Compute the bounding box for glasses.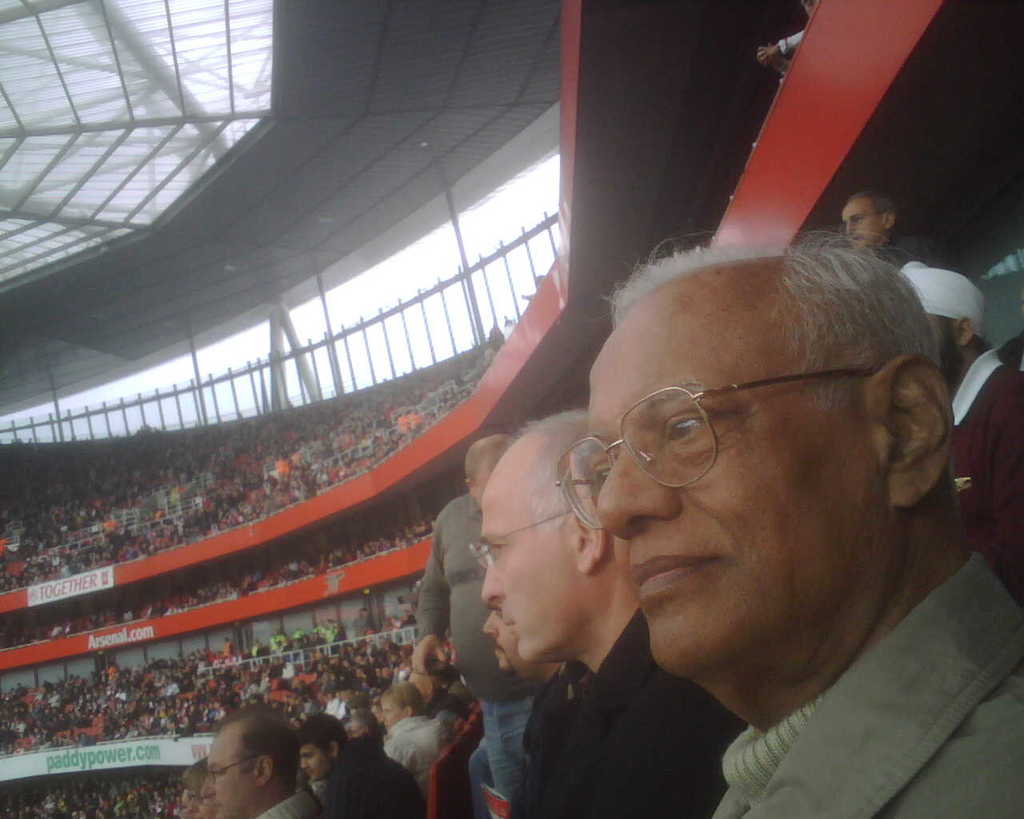
<box>200,757,261,782</box>.
